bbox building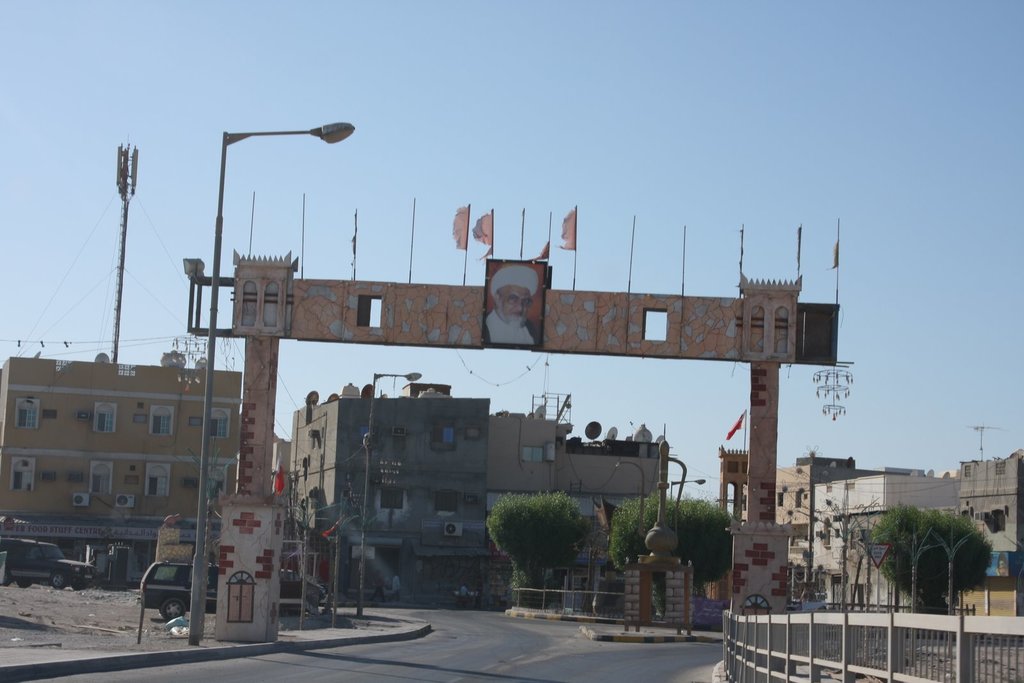
<region>481, 389, 690, 613</region>
